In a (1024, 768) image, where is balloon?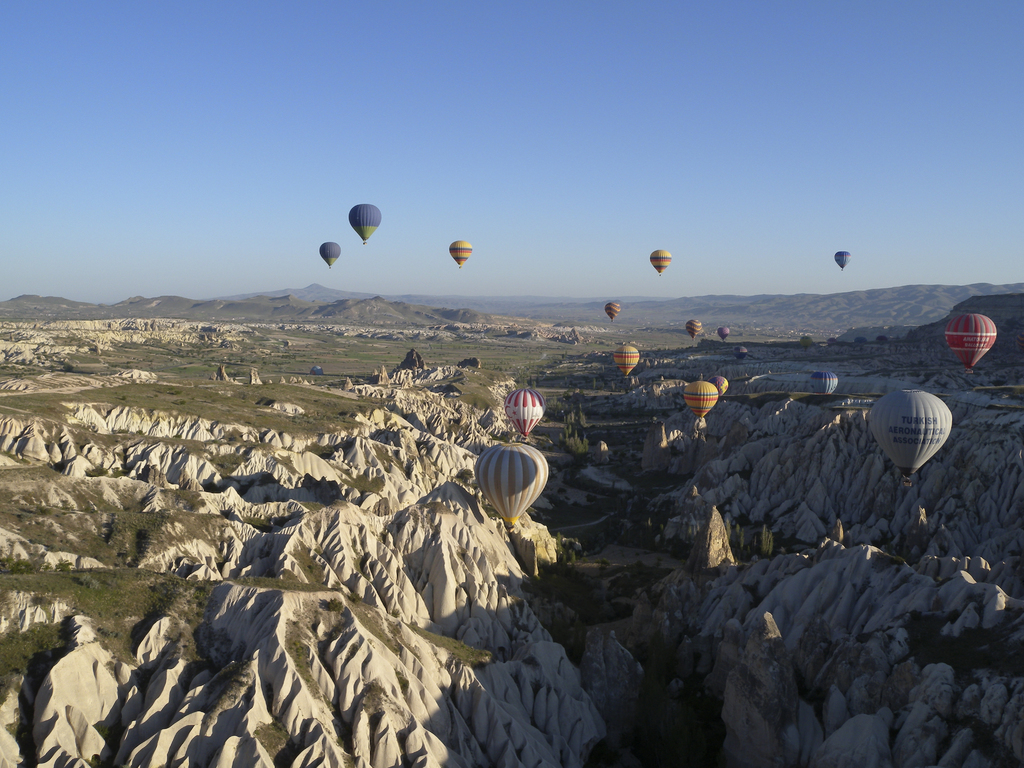
(x1=799, y1=336, x2=815, y2=349).
